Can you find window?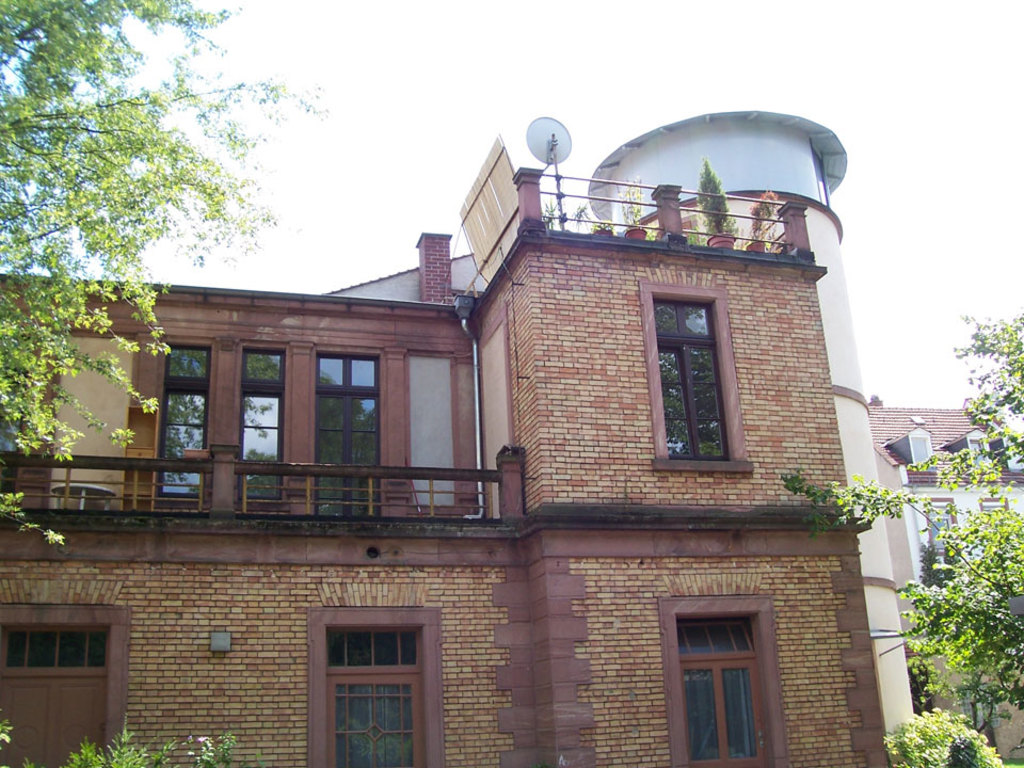
Yes, bounding box: crop(156, 348, 211, 500).
